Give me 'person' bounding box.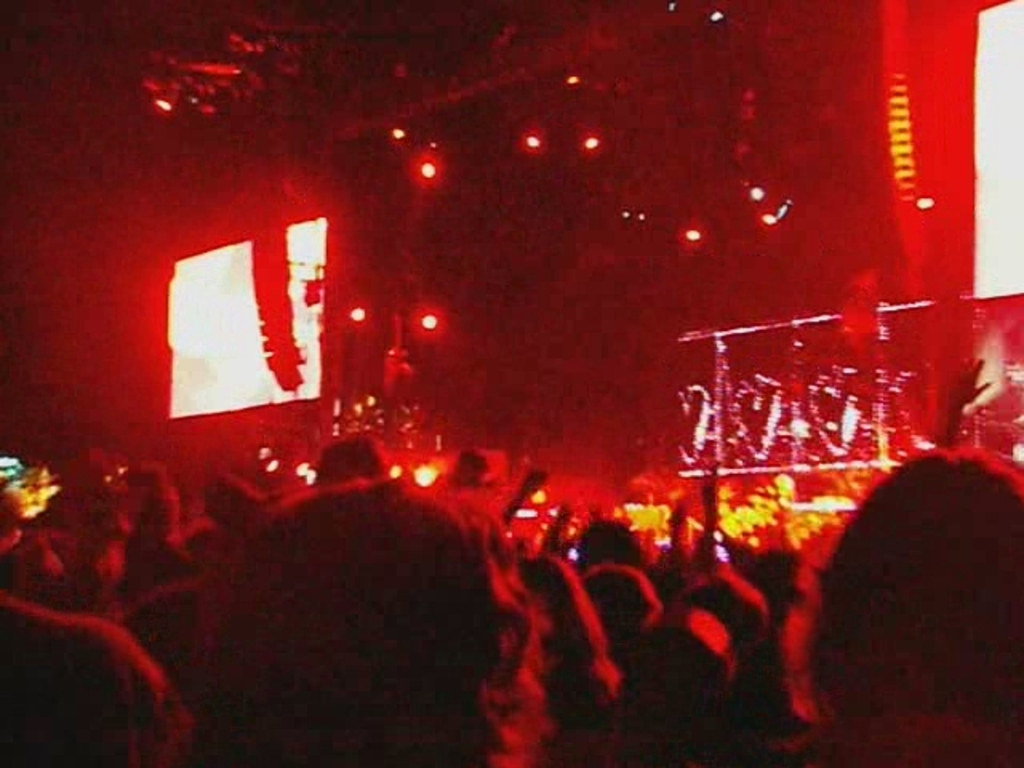
(x1=782, y1=394, x2=1023, y2=767).
